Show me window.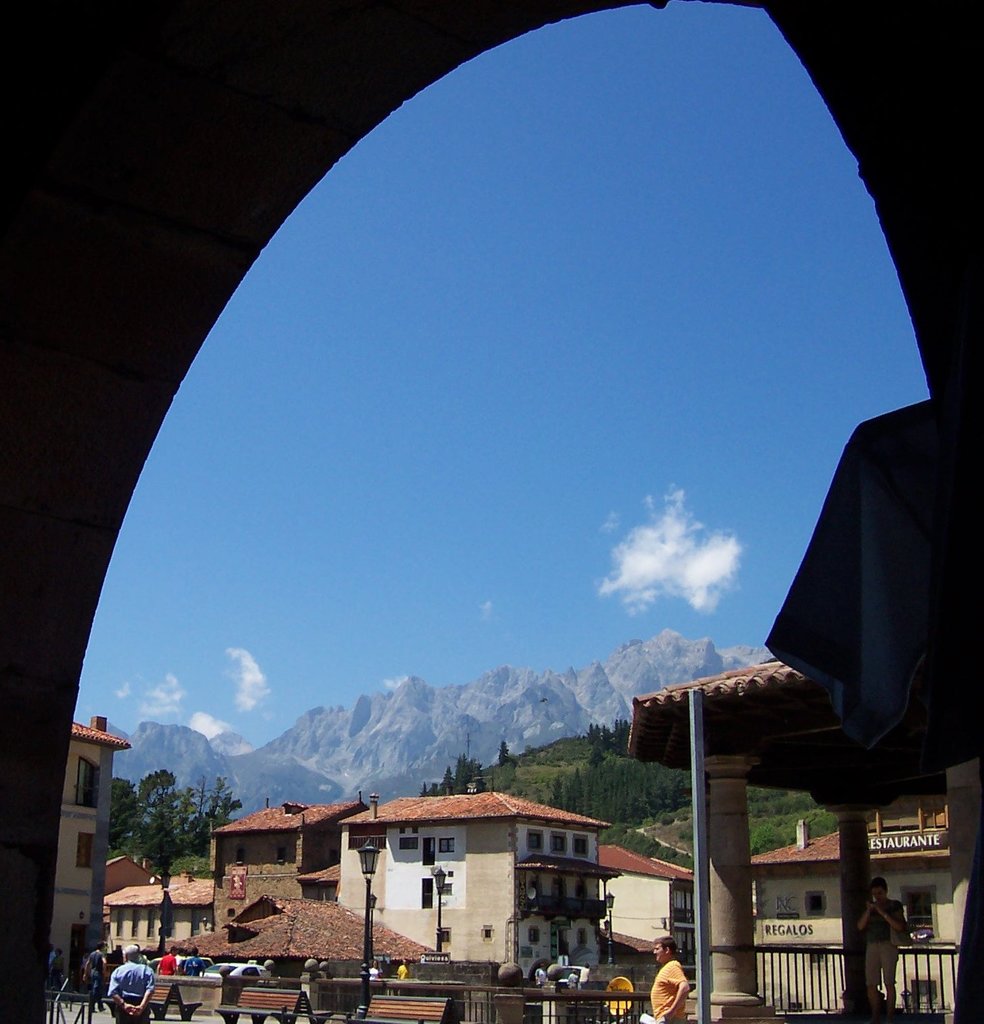
window is here: {"left": 905, "top": 894, "right": 936, "bottom": 938}.
